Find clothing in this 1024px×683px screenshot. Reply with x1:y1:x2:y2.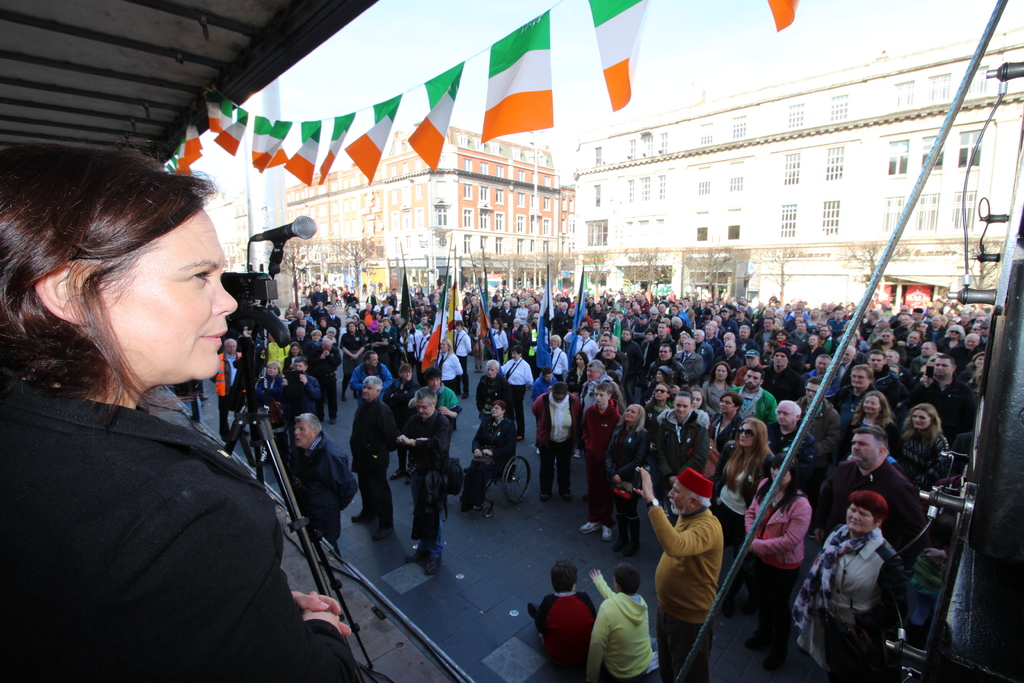
640:494:720:682.
